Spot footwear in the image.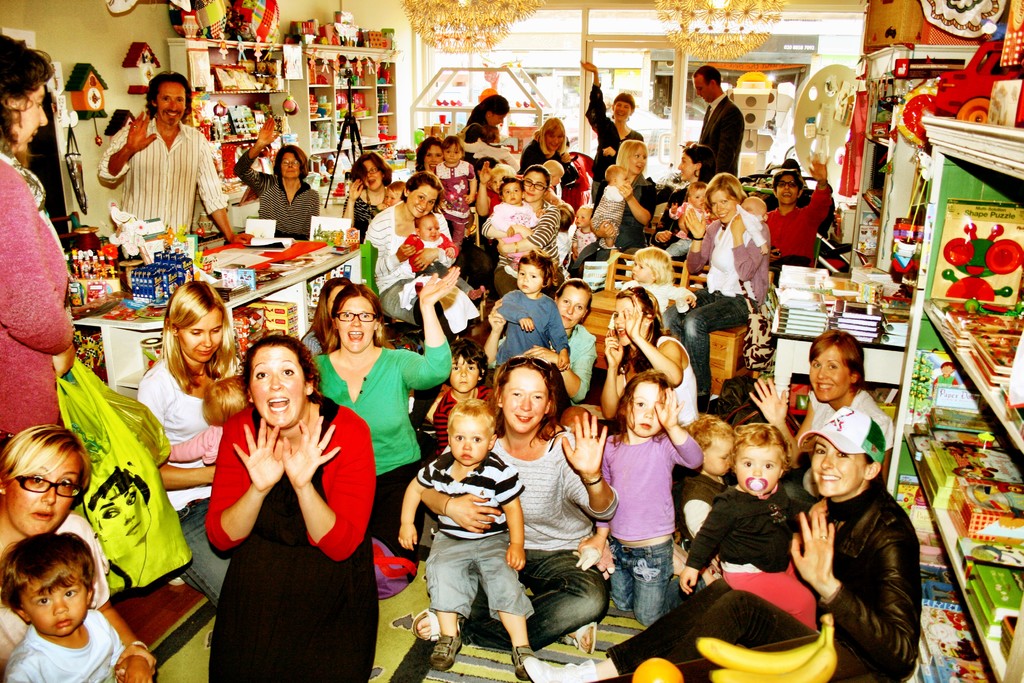
footwear found at <region>522, 655, 596, 682</region>.
